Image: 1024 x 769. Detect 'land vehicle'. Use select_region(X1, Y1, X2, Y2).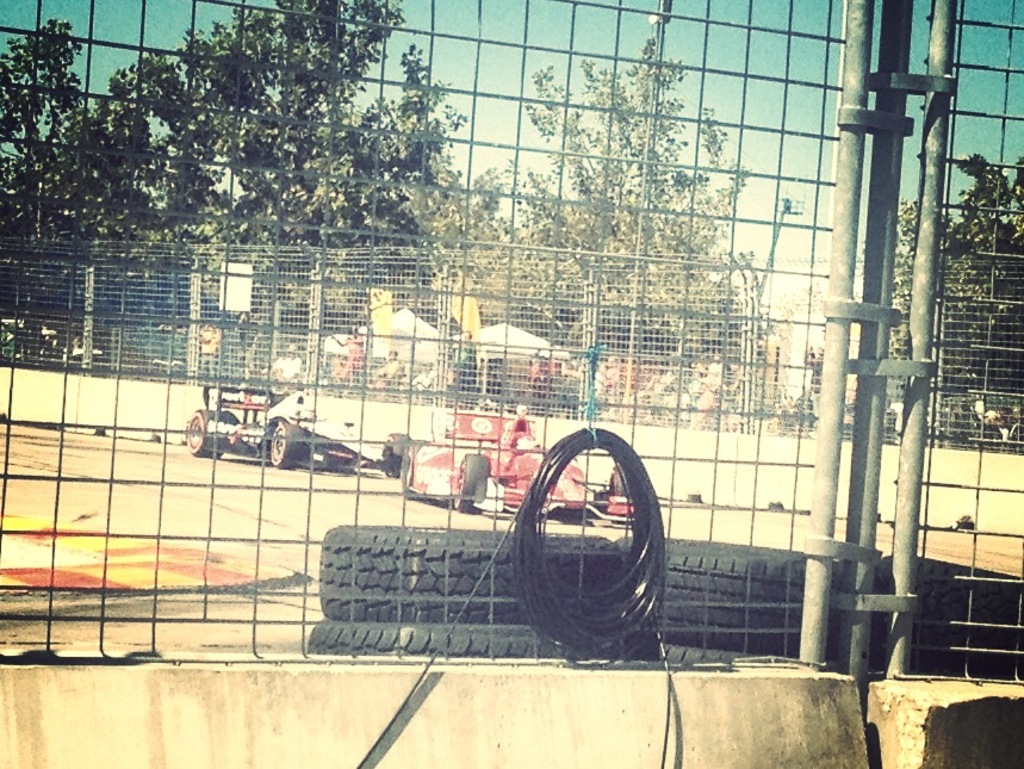
select_region(175, 378, 377, 472).
